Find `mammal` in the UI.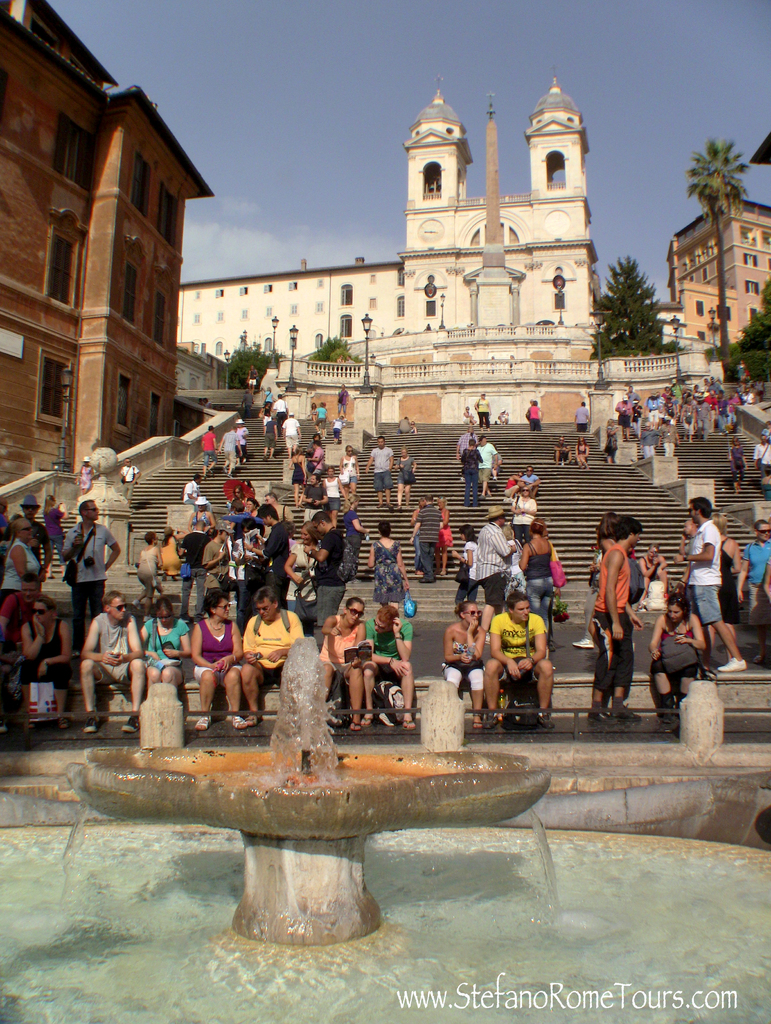
UI element at detection(226, 463, 242, 508).
